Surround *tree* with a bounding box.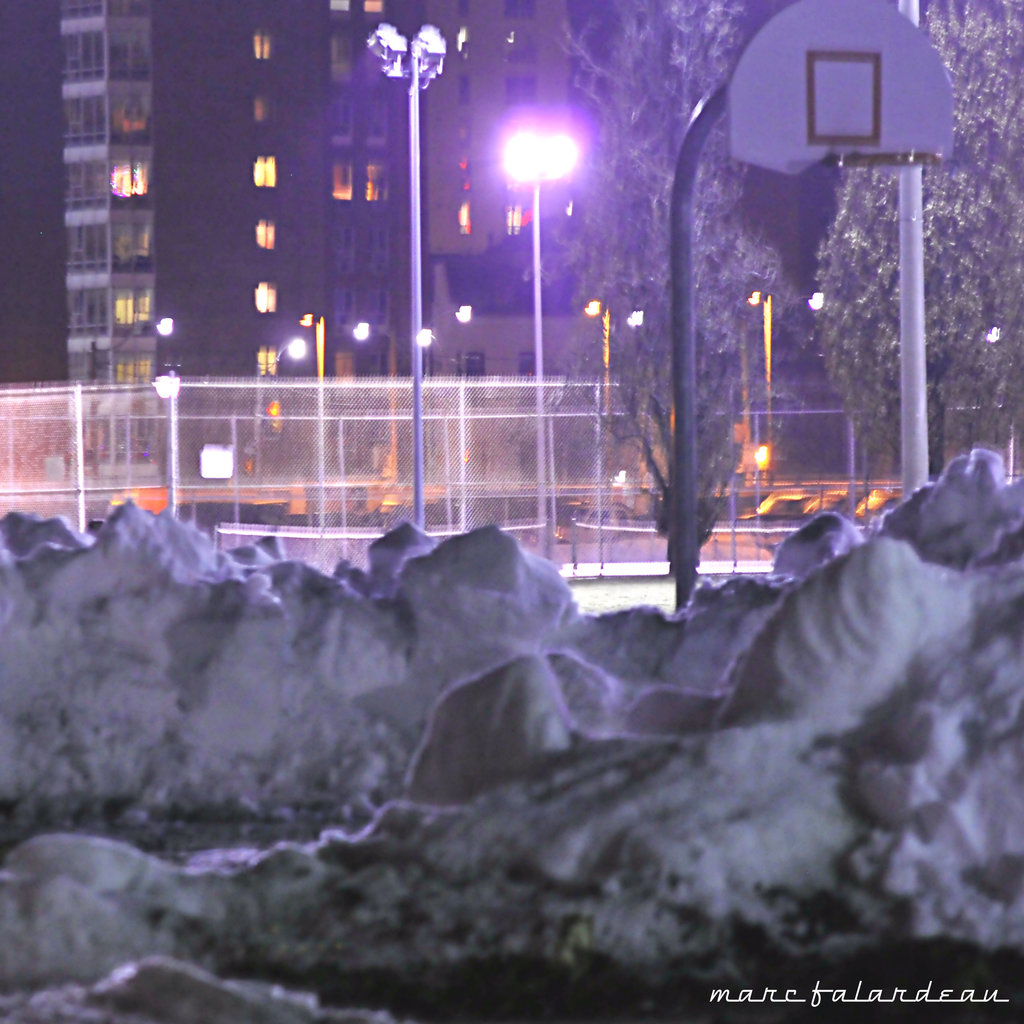
545/0/1023/618.
